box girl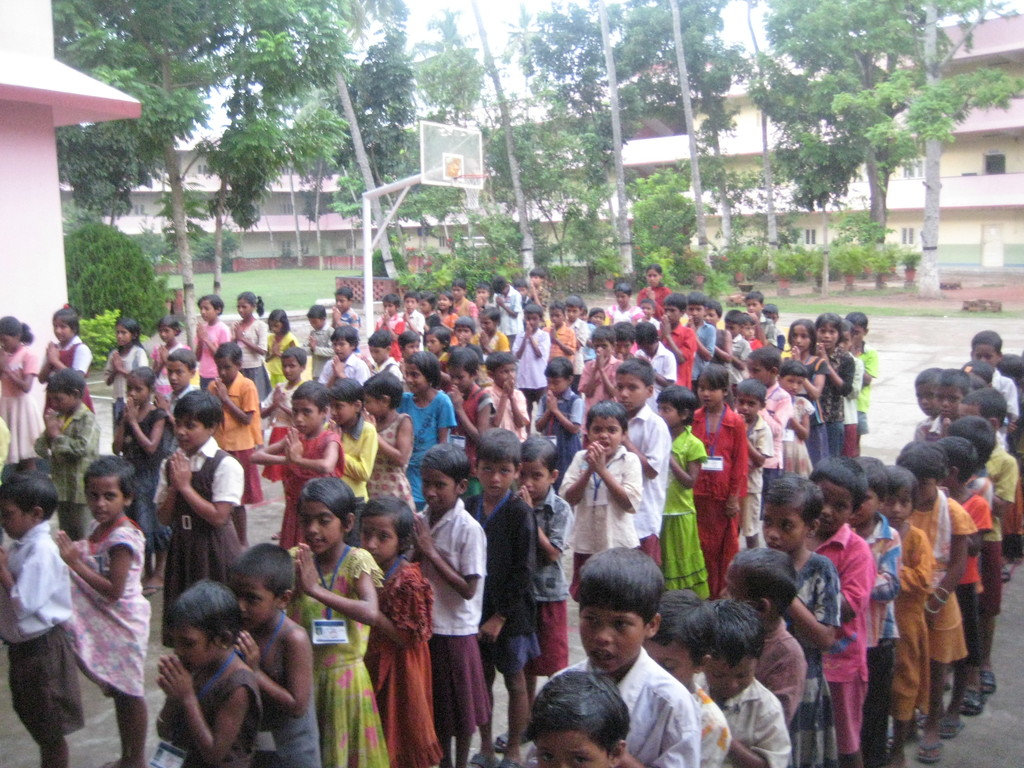
<region>397, 349, 453, 511</region>
